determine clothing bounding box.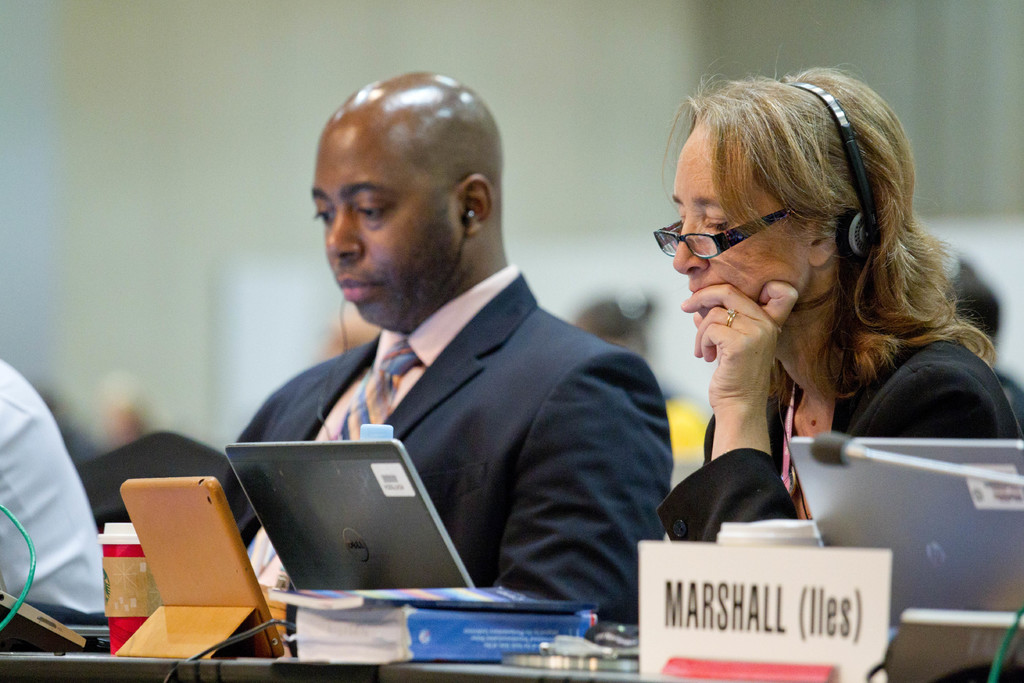
Determined: x1=656 y1=343 x2=1020 y2=541.
